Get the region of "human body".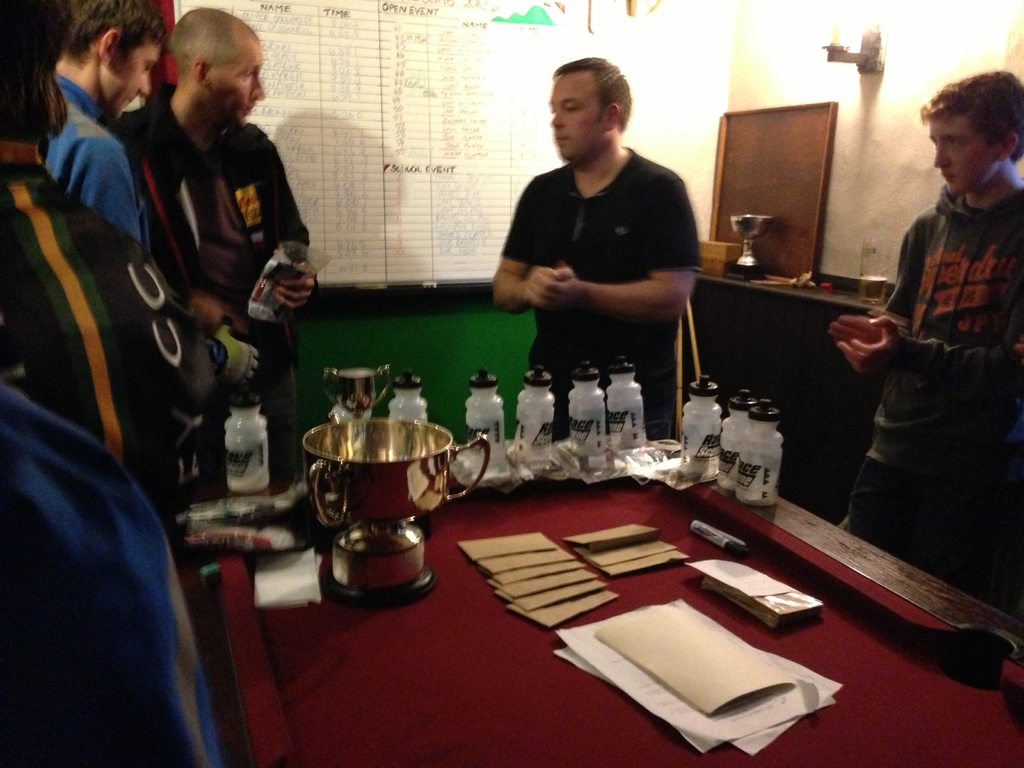
{"left": 111, "top": 95, "right": 321, "bottom": 460}.
